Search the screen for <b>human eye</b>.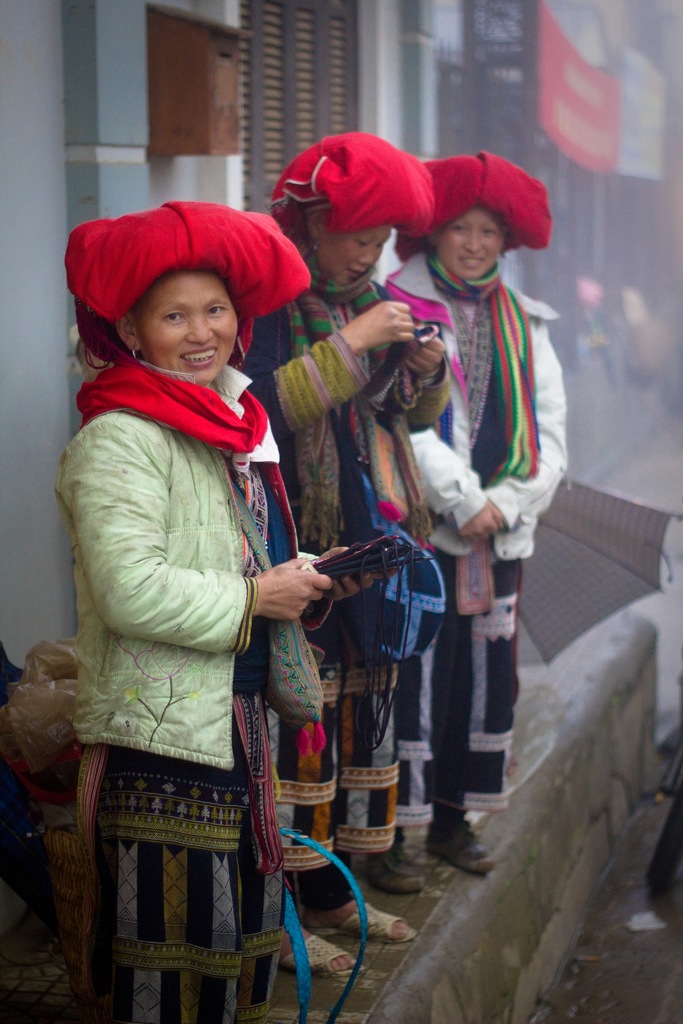
Found at crop(161, 312, 186, 330).
